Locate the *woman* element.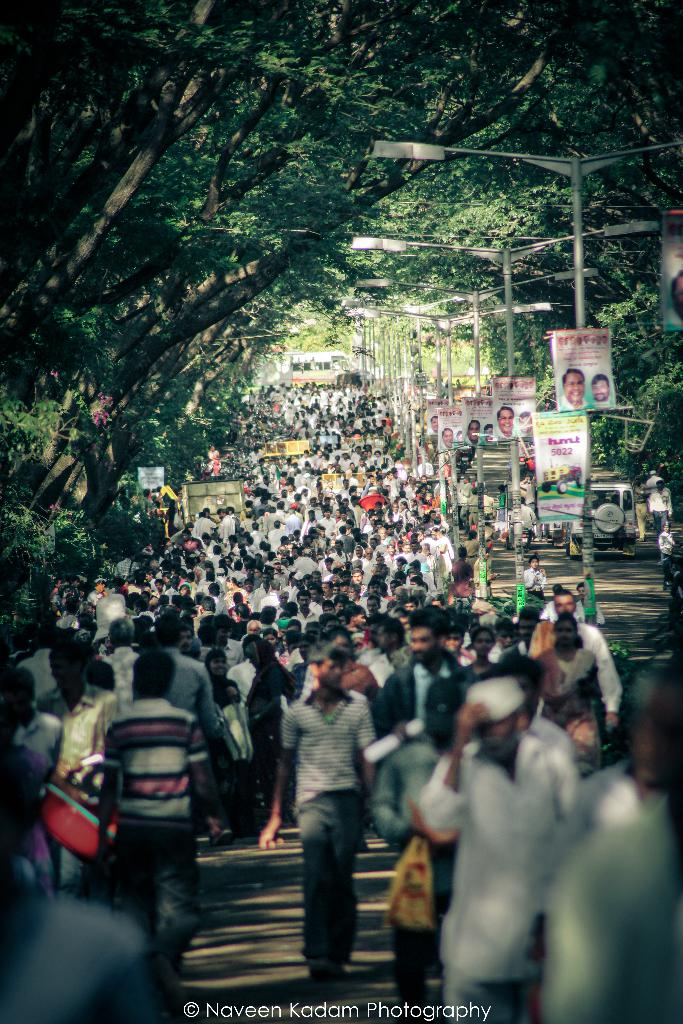
Element bbox: select_region(199, 653, 235, 705).
